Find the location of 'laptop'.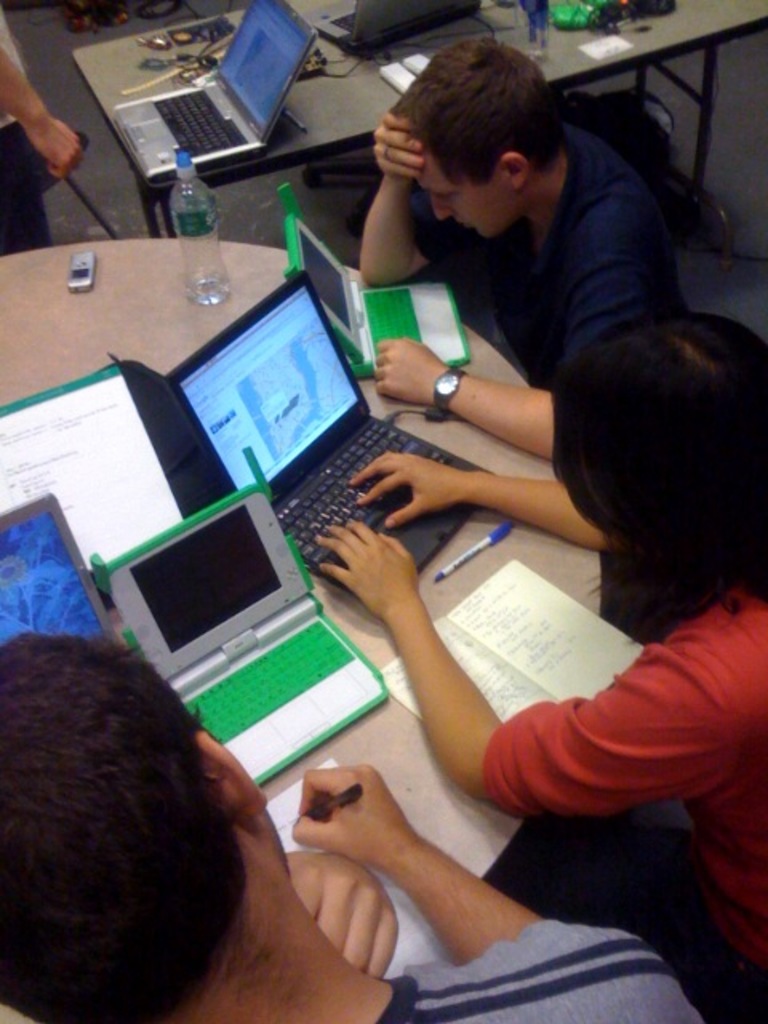
Location: locate(90, 445, 389, 787).
